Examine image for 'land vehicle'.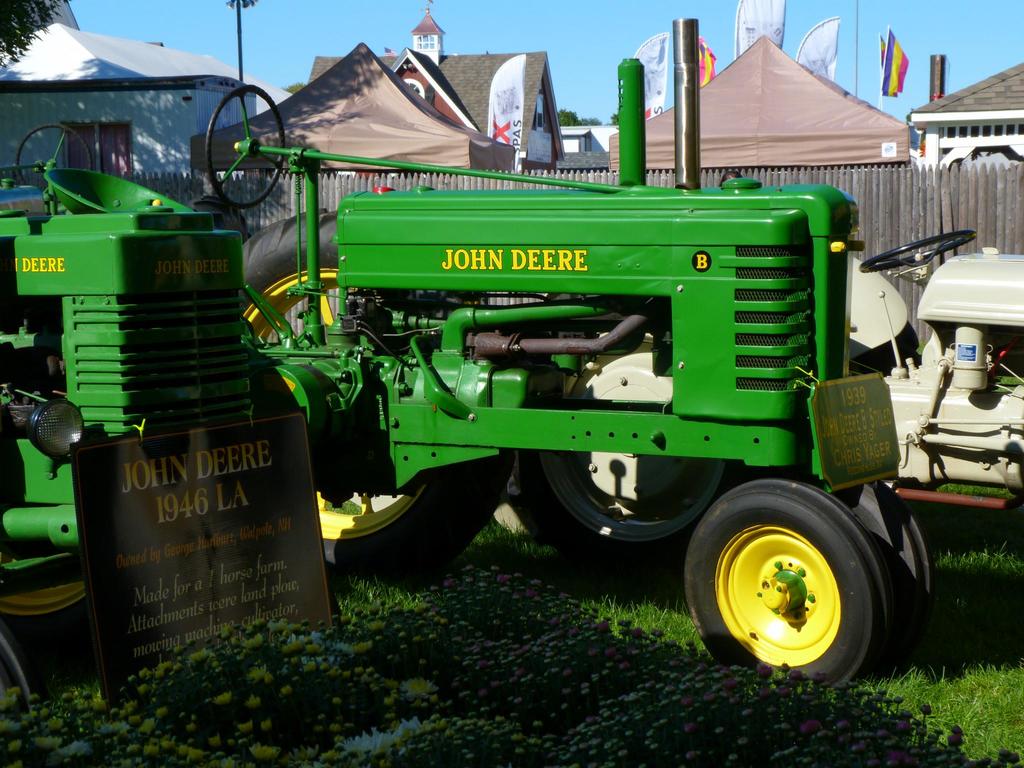
Examination result: locate(0, 118, 334, 717).
